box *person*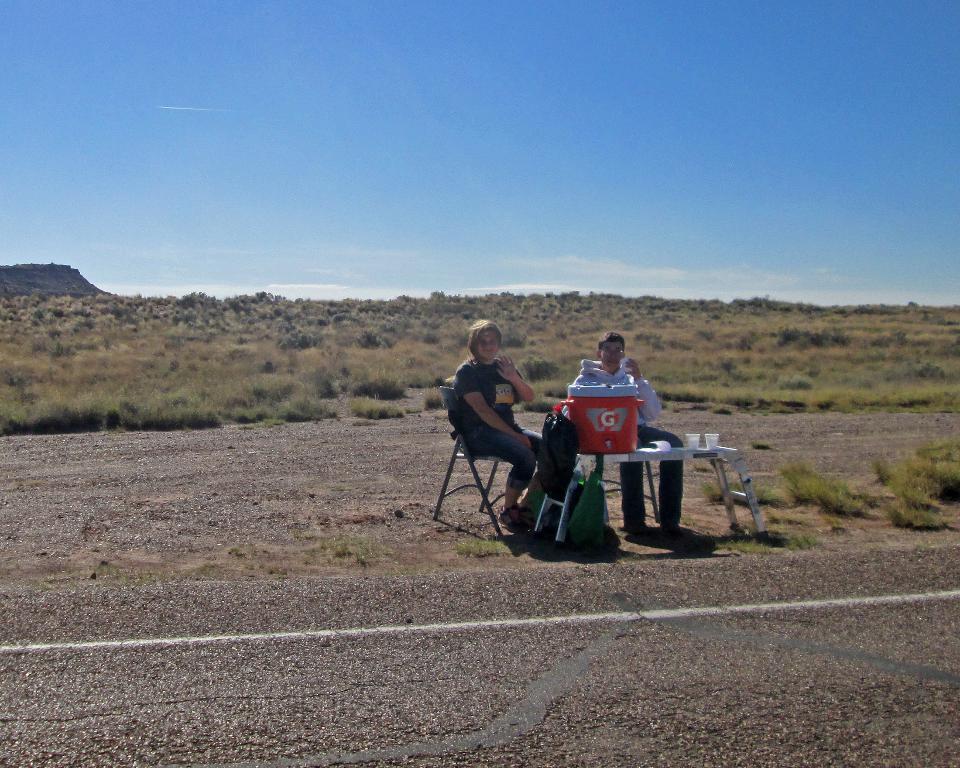
box=[572, 329, 683, 544]
